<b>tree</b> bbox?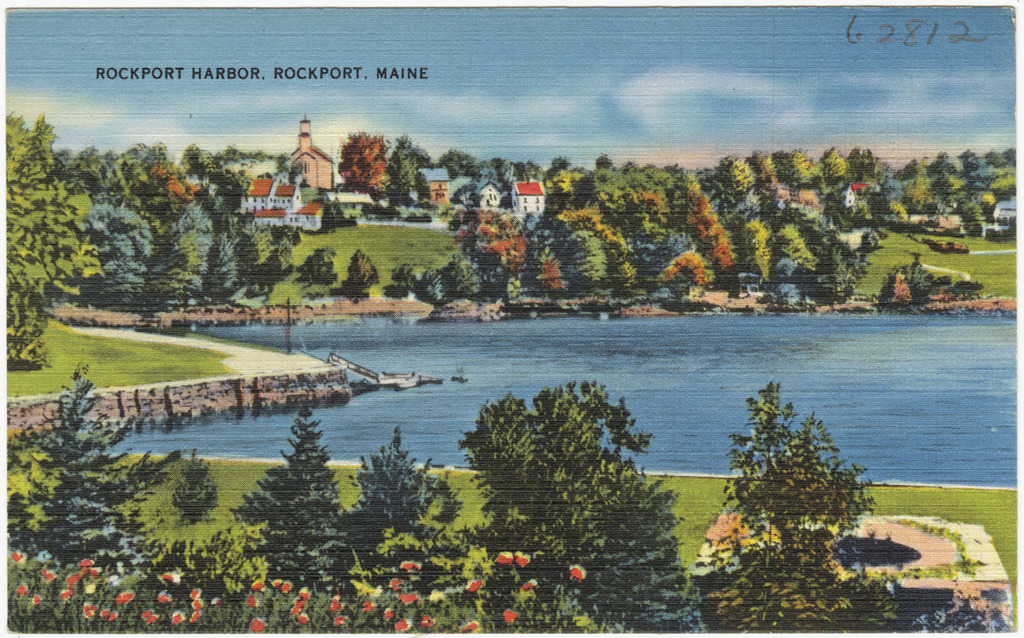
[x1=0, y1=365, x2=189, y2=590]
